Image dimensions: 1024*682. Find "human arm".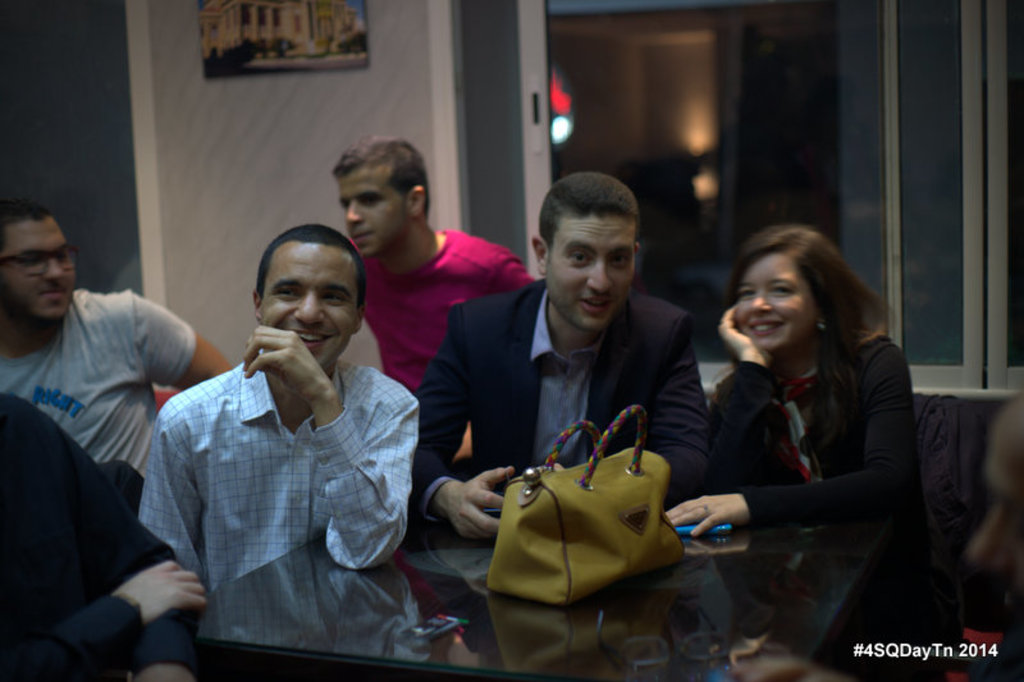
crop(0, 394, 209, 681).
